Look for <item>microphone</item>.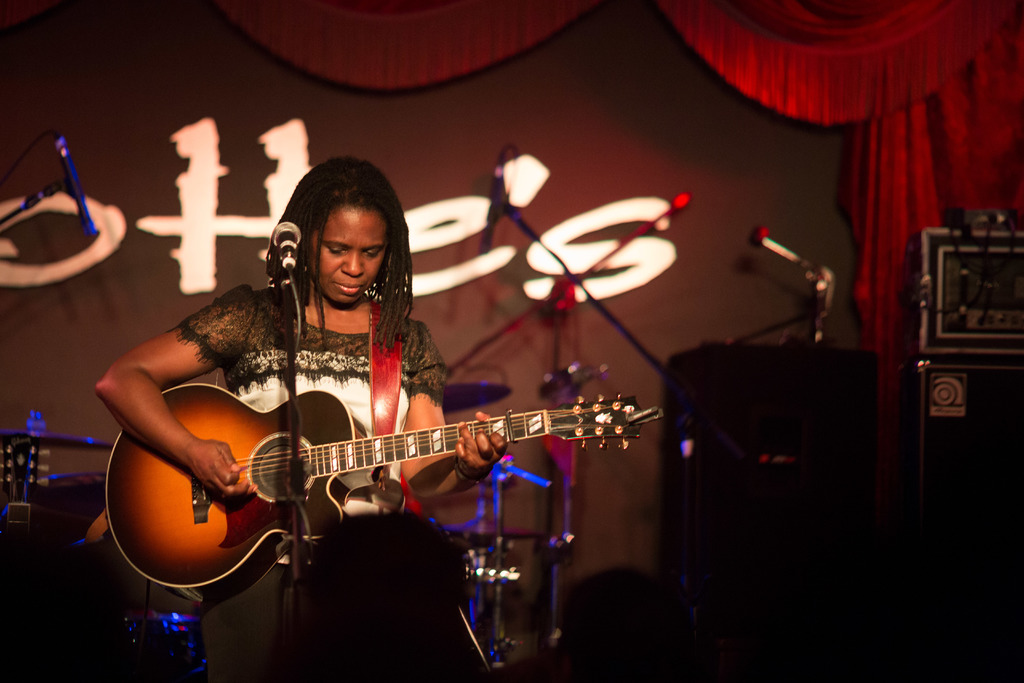
Found: [52, 133, 99, 240].
